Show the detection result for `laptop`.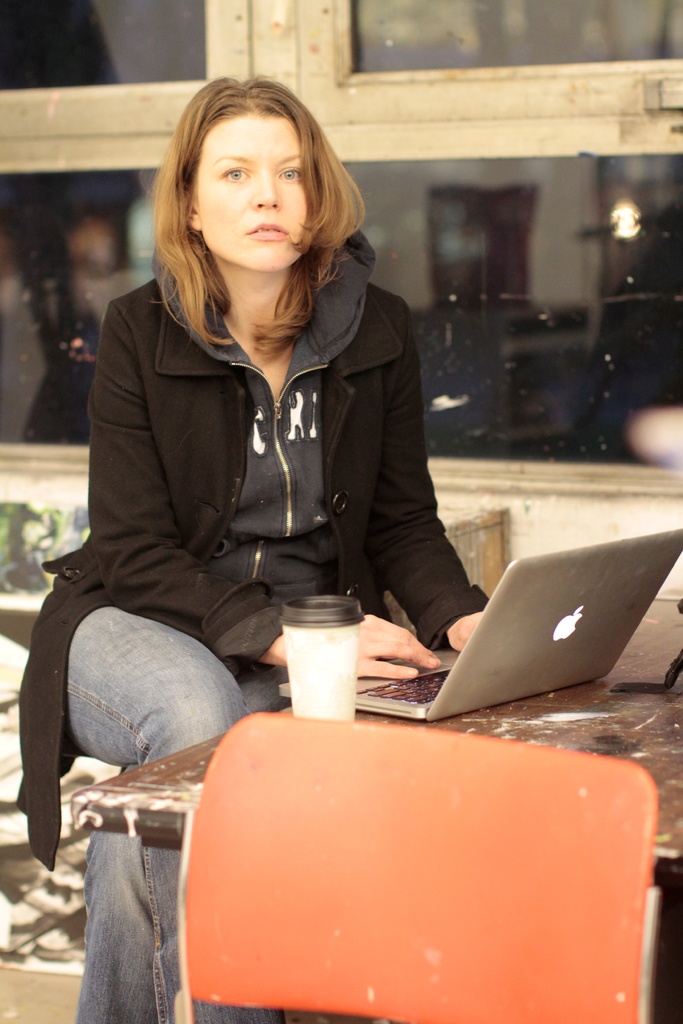
274/518/673/748.
